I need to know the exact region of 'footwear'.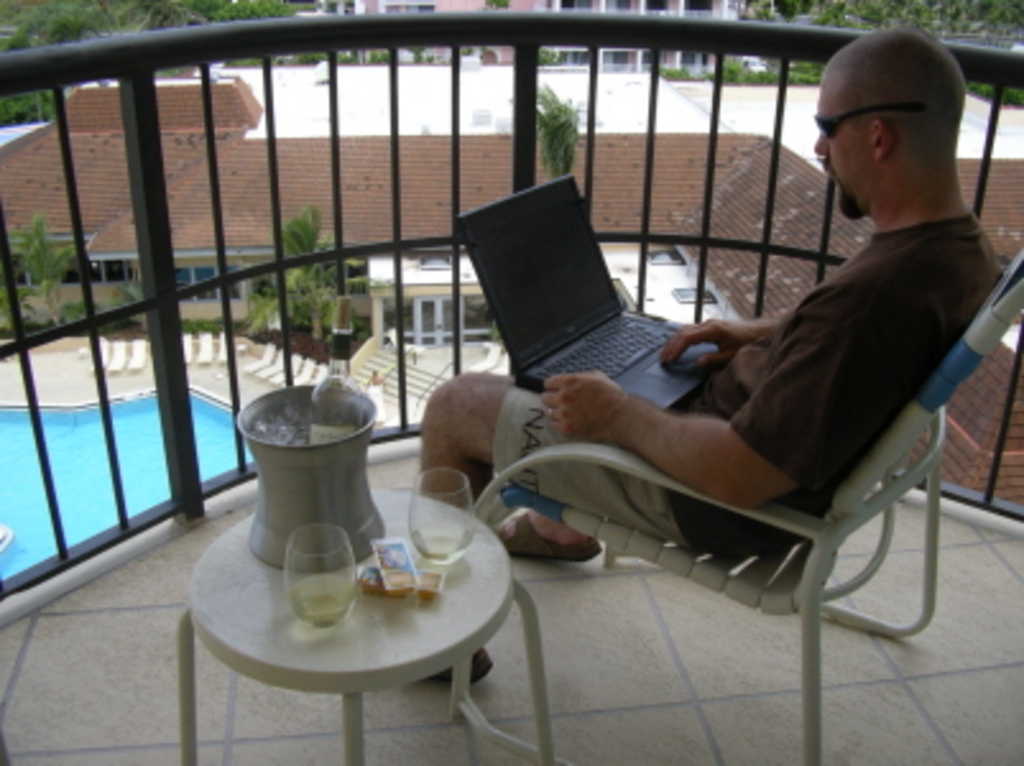
Region: Rect(478, 516, 600, 562).
